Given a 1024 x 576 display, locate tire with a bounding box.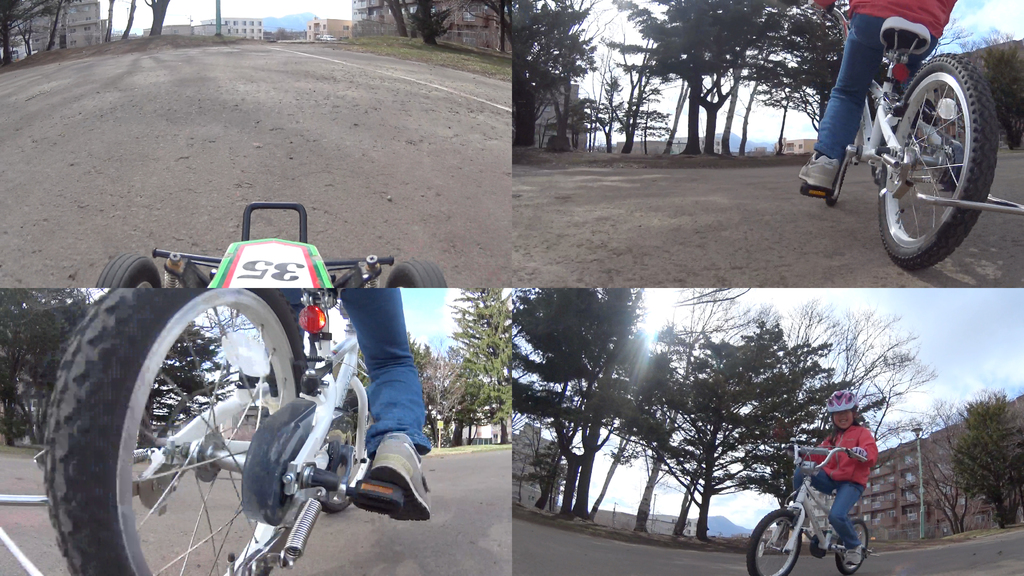
Located: x1=837 y1=518 x2=868 y2=573.
